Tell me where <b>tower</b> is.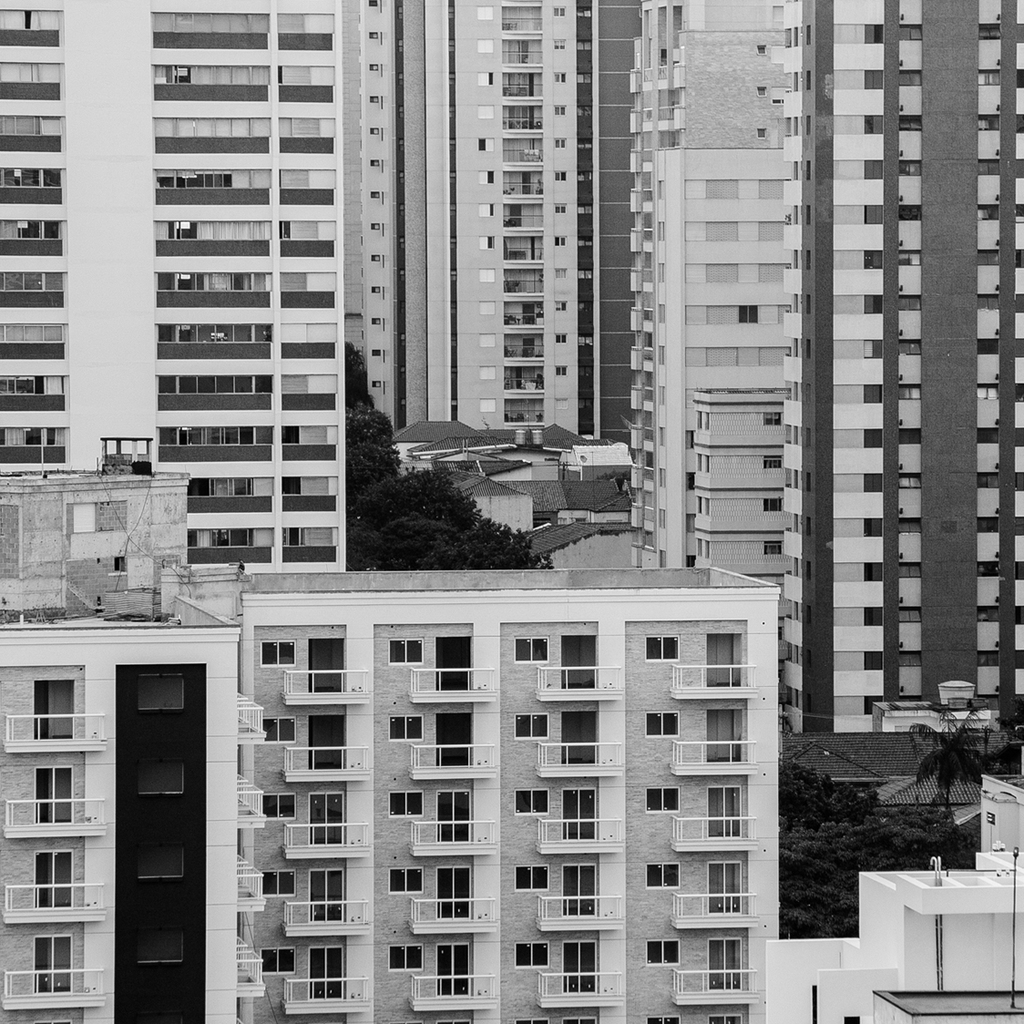
<b>tower</b> is at l=776, t=0, r=1023, b=737.
